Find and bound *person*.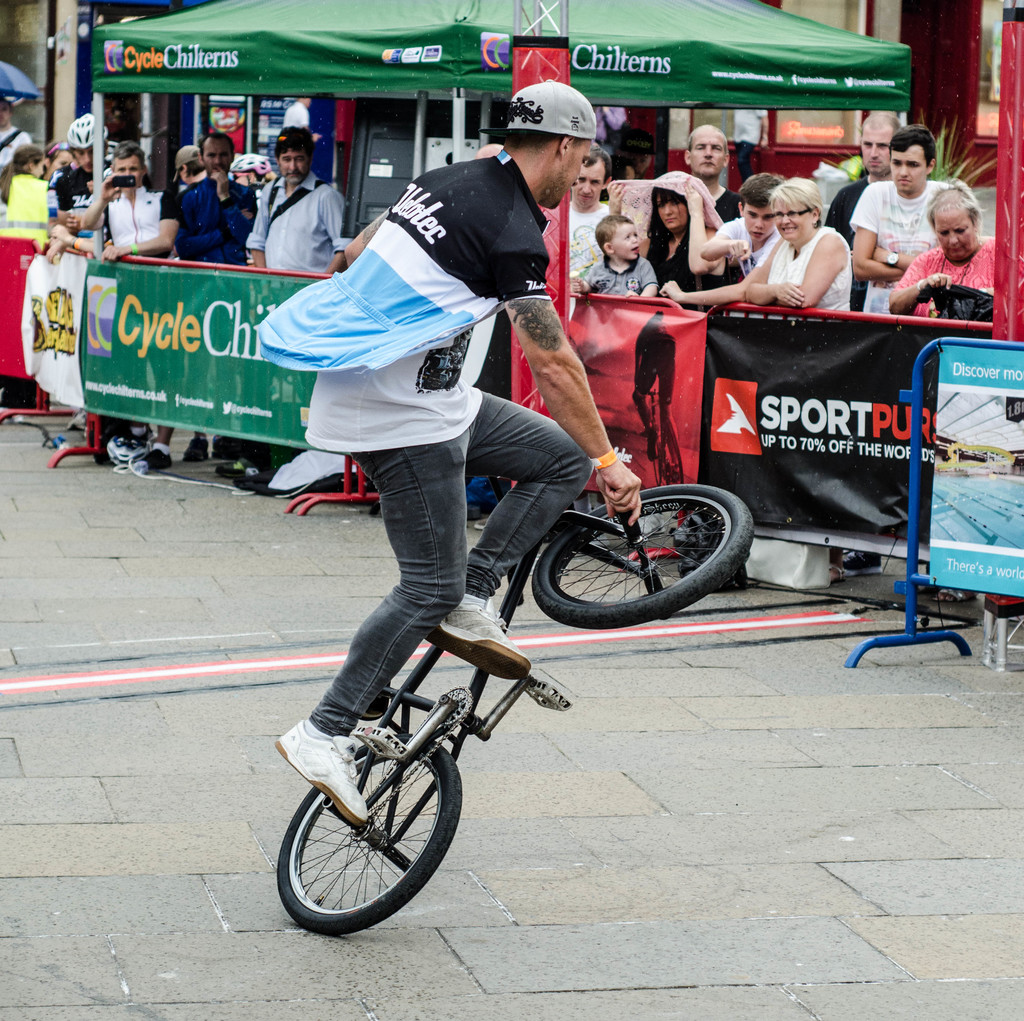
Bound: region(826, 110, 911, 304).
